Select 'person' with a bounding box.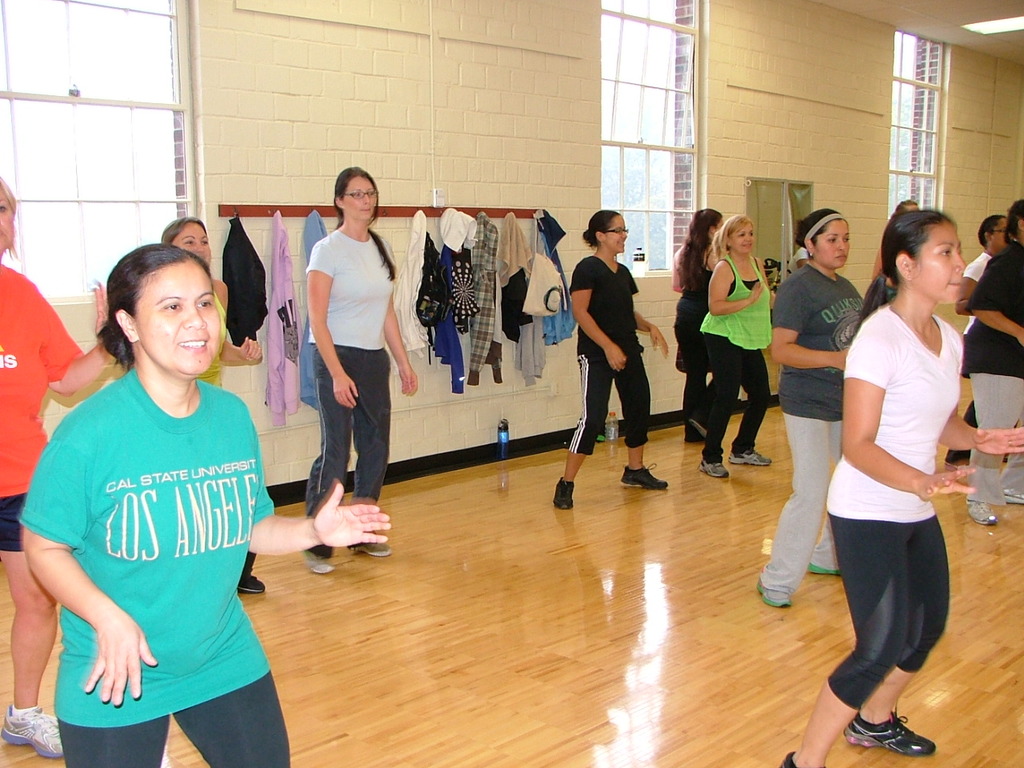
pyautogui.locateOnScreen(873, 197, 919, 278).
